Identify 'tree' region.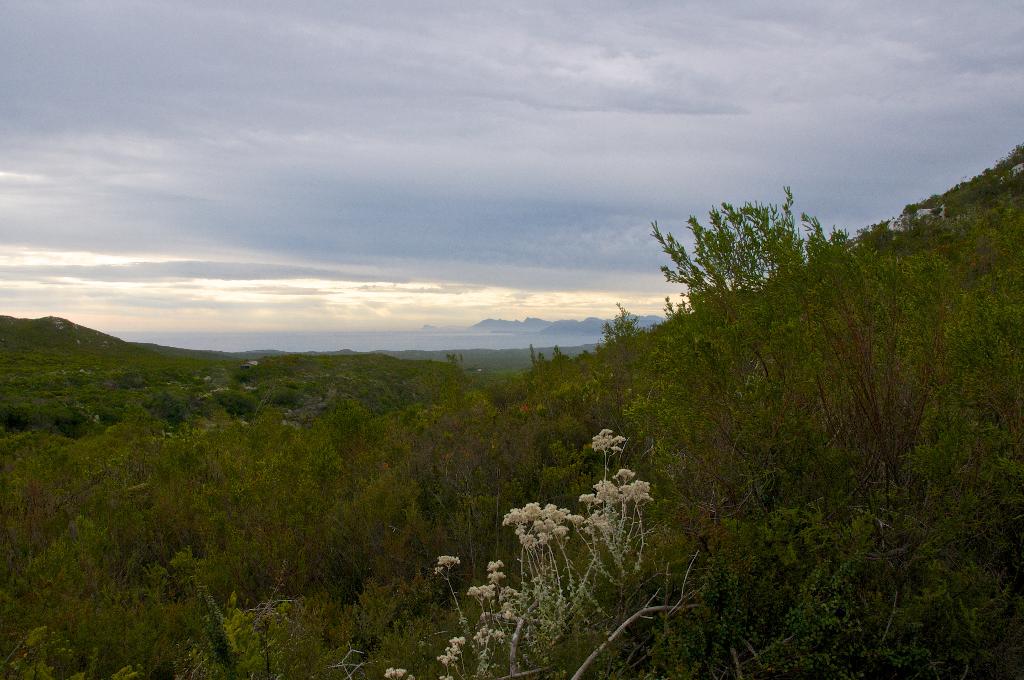
Region: [x1=382, y1=419, x2=651, y2=679].
